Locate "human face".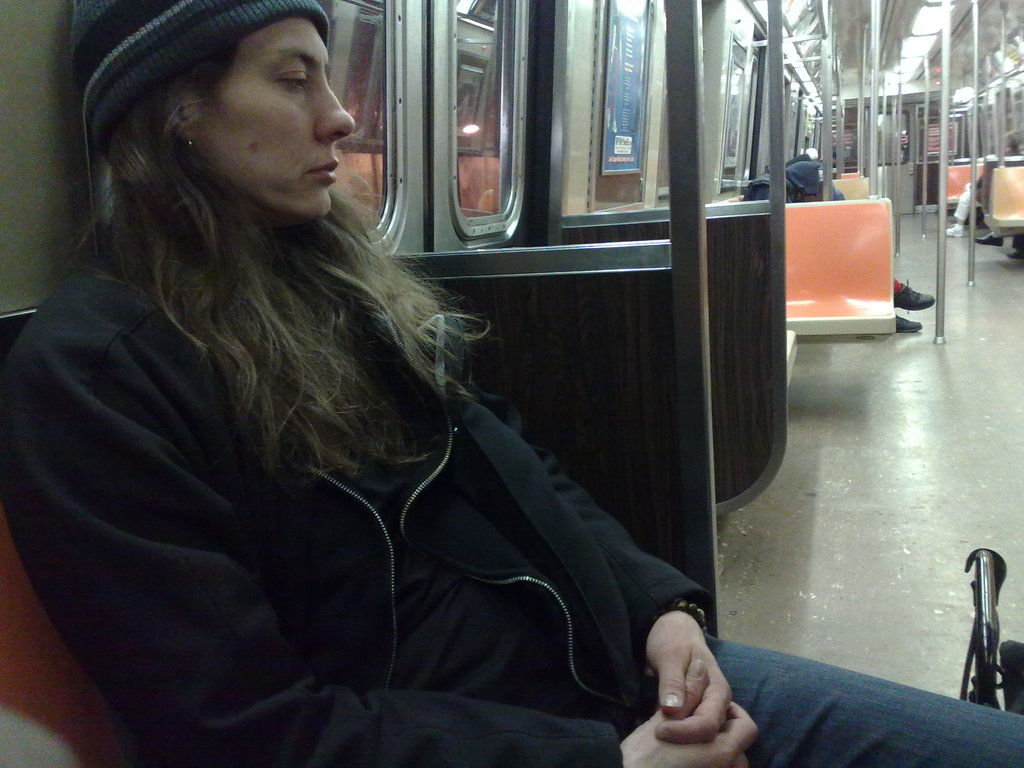
Bounding box: 199, 17, 350, 220.
